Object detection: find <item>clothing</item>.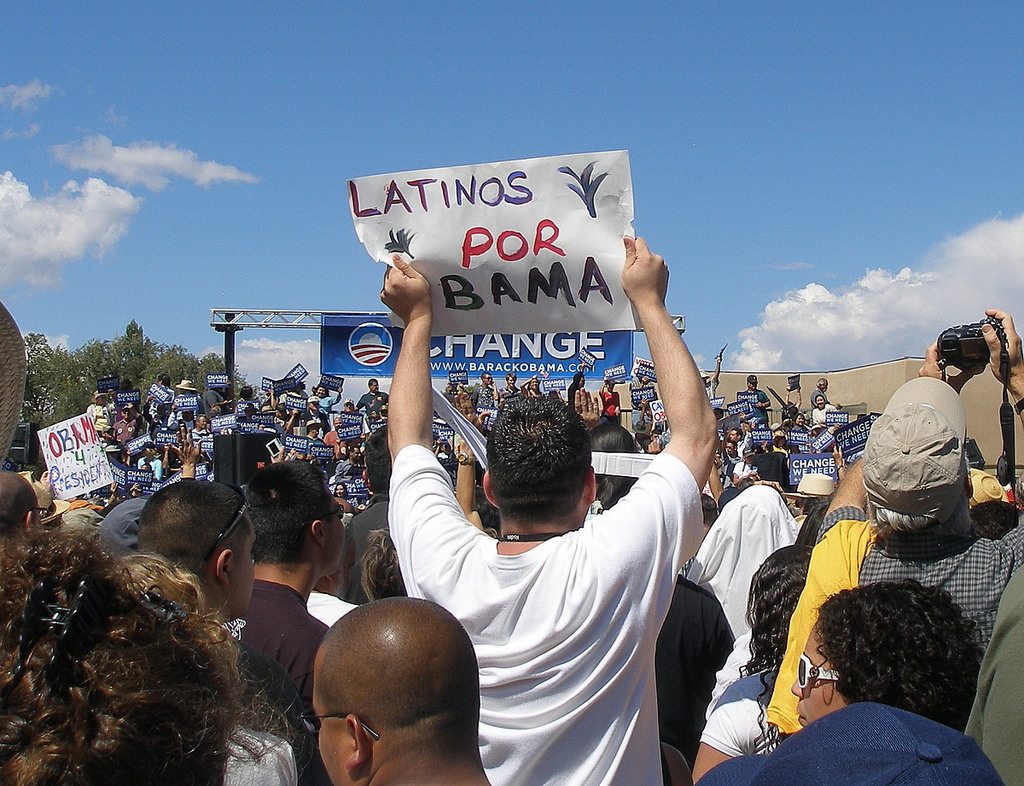
(806,404,835,427).
